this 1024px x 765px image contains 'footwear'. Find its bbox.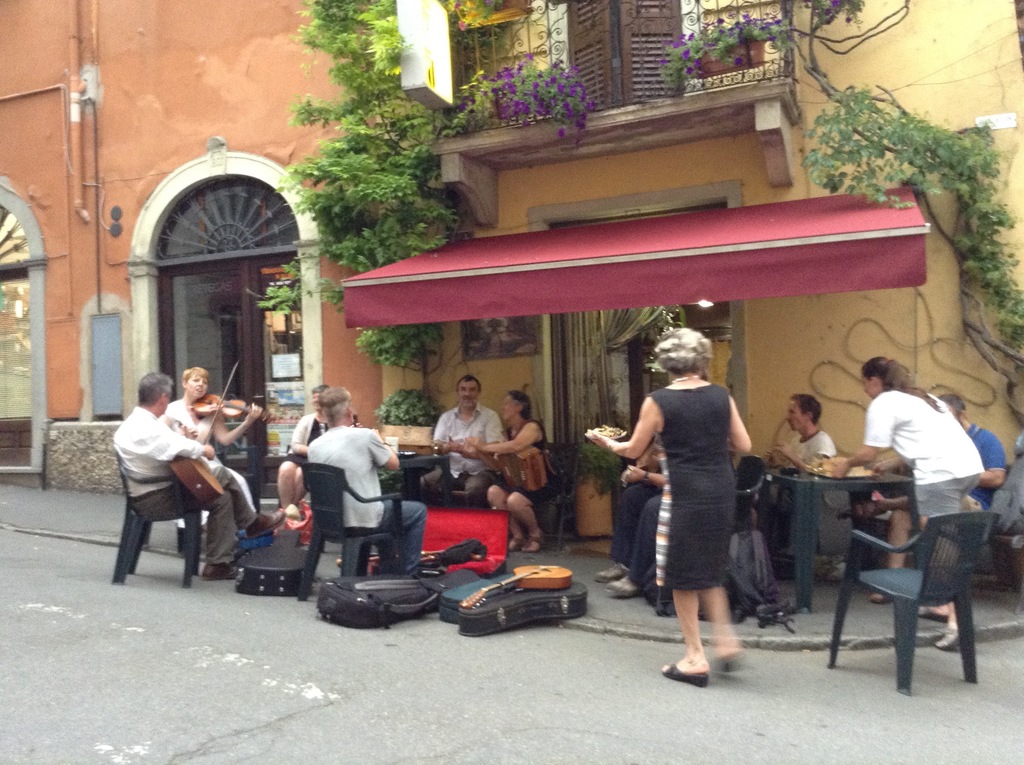
<box>202,561,239,579</box>.
